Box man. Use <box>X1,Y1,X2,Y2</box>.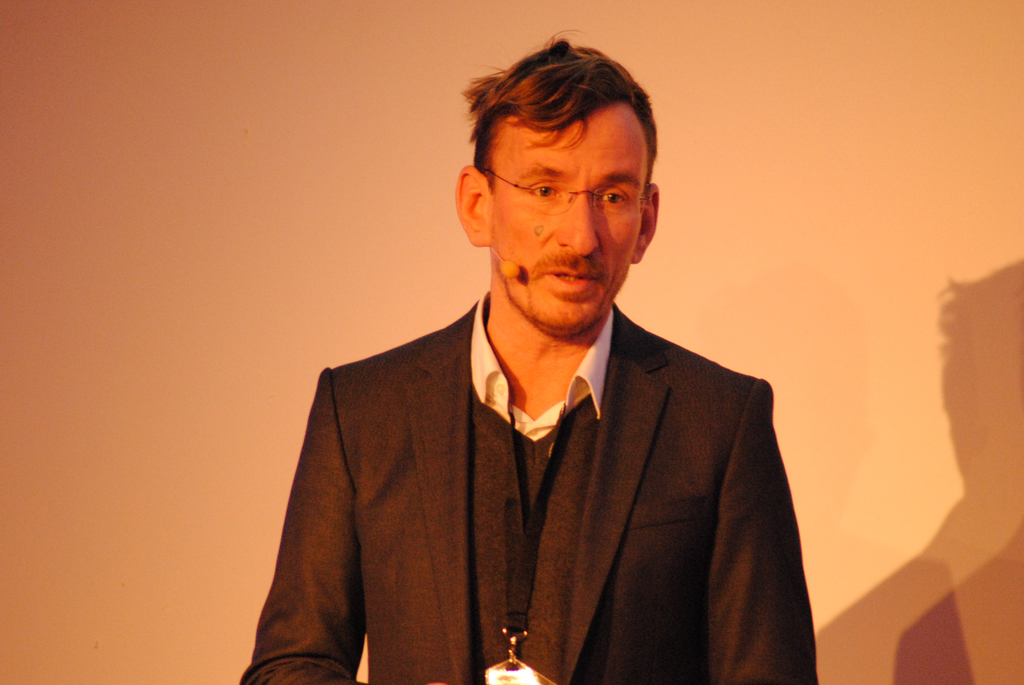
<box>229,24,821,684</box>.
